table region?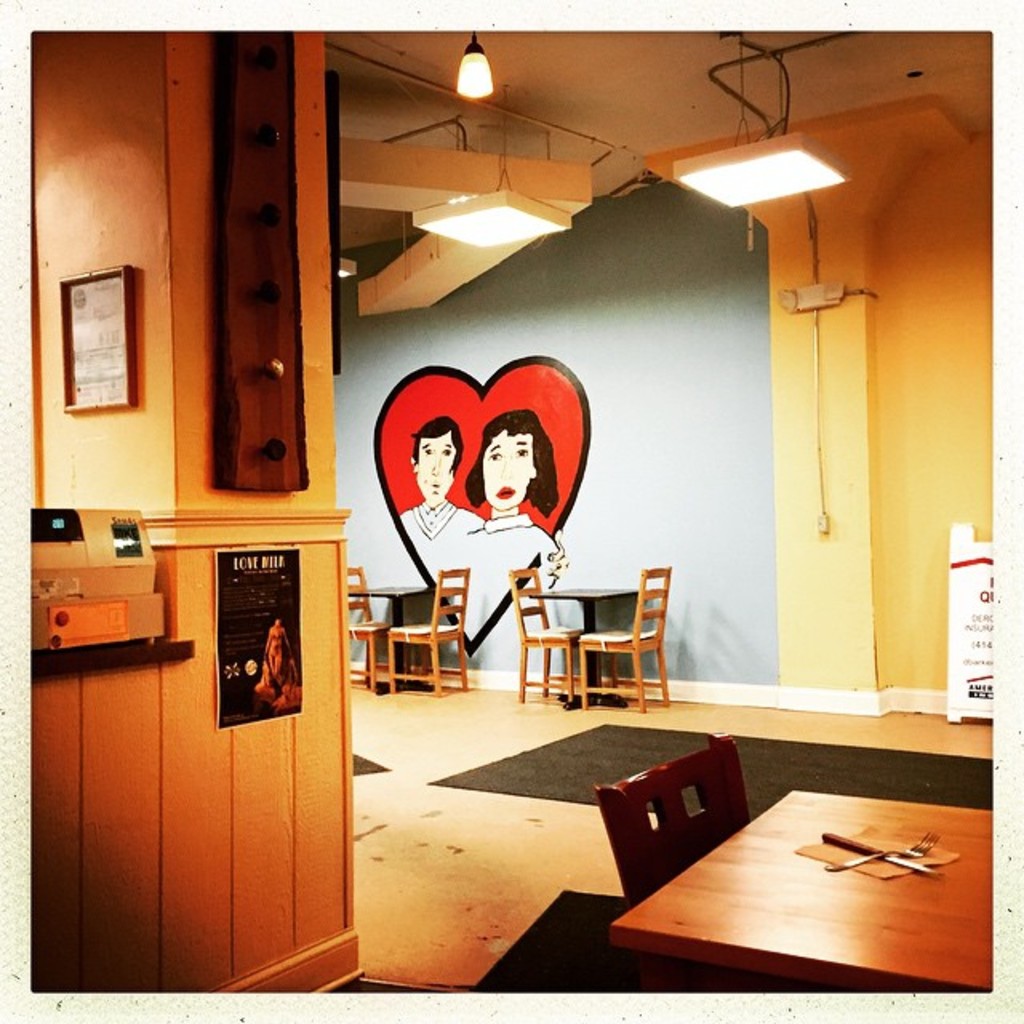
x1=611 y1=792 x2=994 y2=994
